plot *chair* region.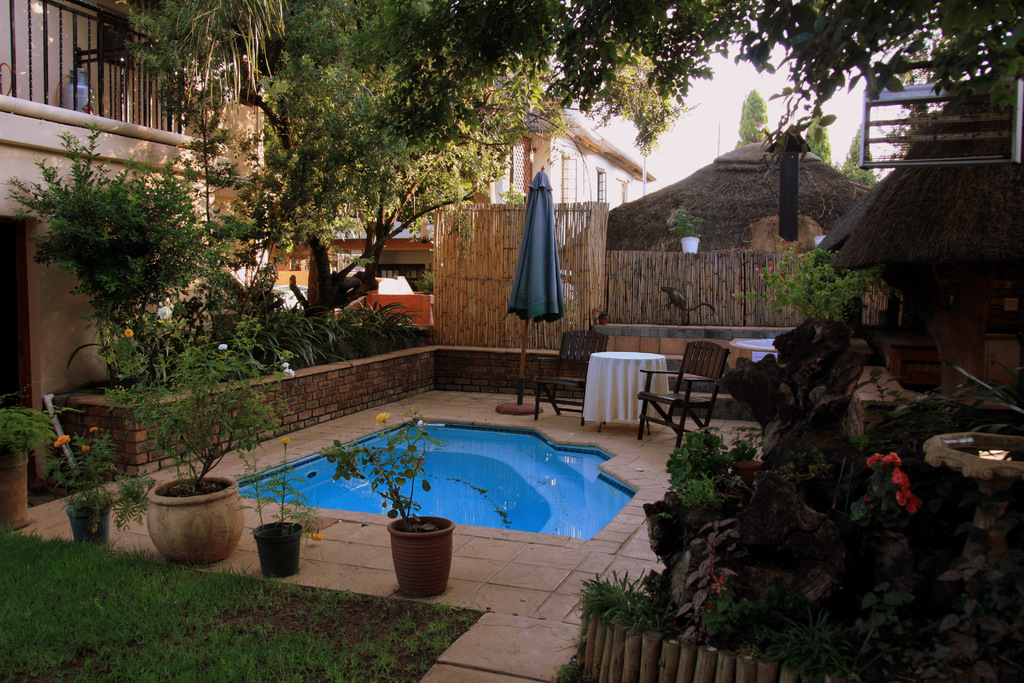
Plotted at 647 348 749 452.
